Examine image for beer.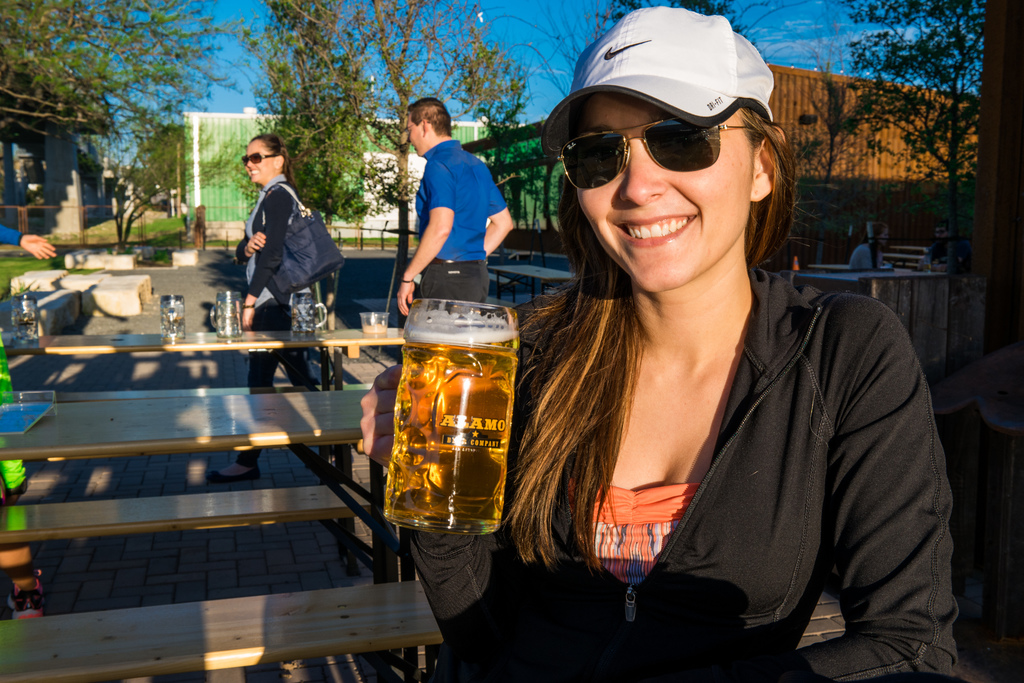
Examination result: {"left": 287, "top": 285, "right": 329, "bottom": 342}.
